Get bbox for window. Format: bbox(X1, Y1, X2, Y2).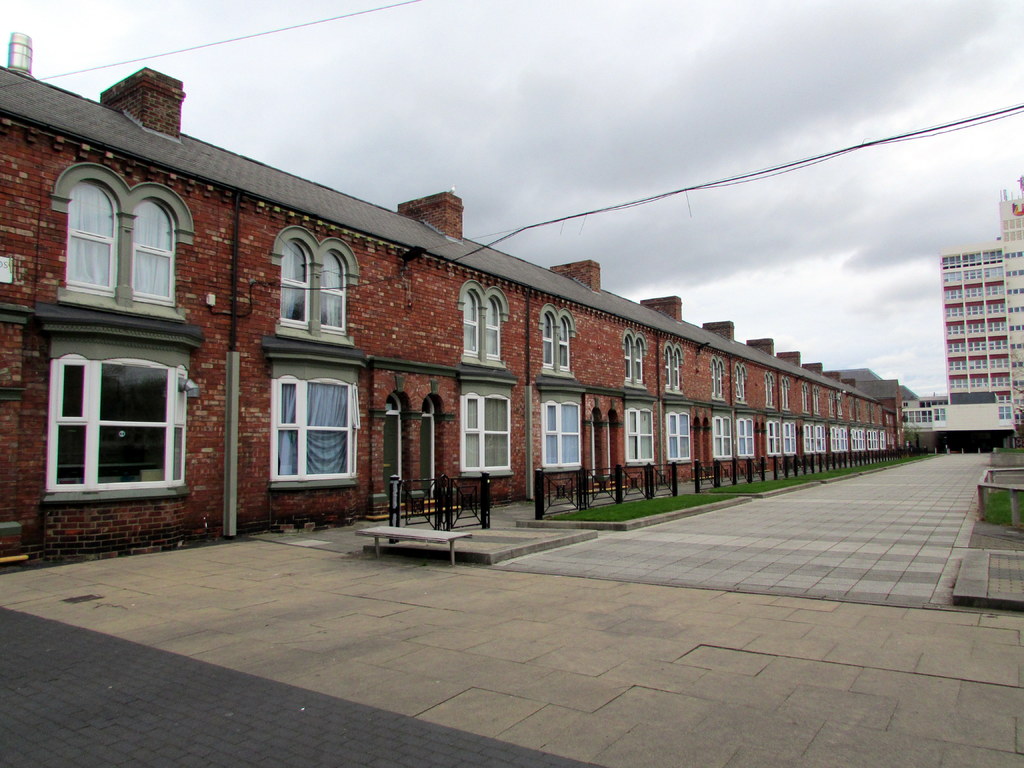
bbox(277, 239, 313, 325).
